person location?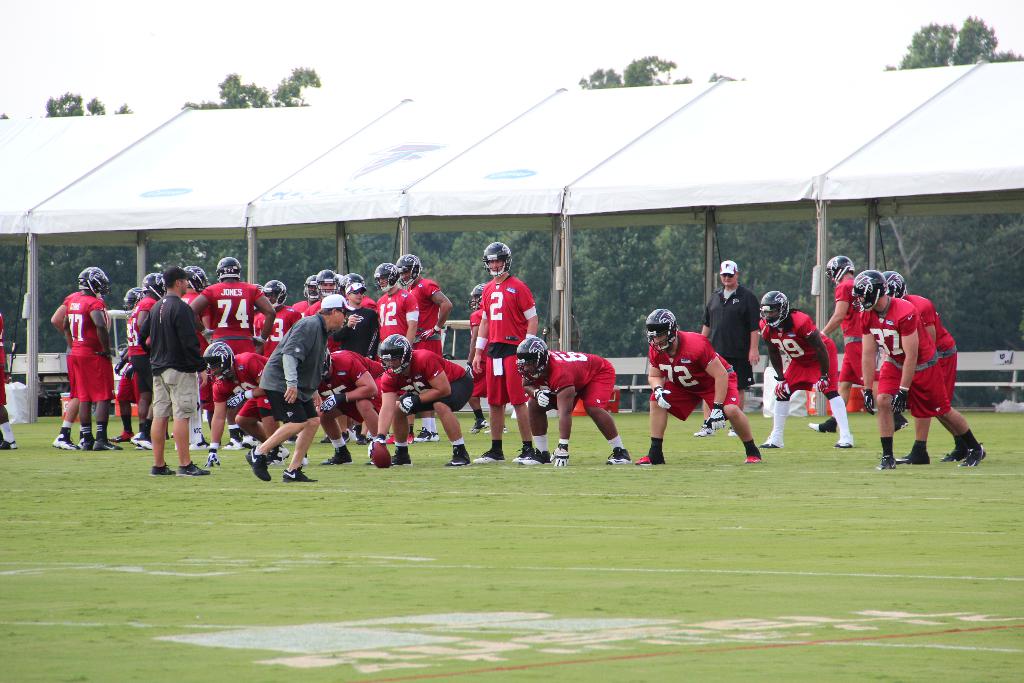
806:254:911:434
